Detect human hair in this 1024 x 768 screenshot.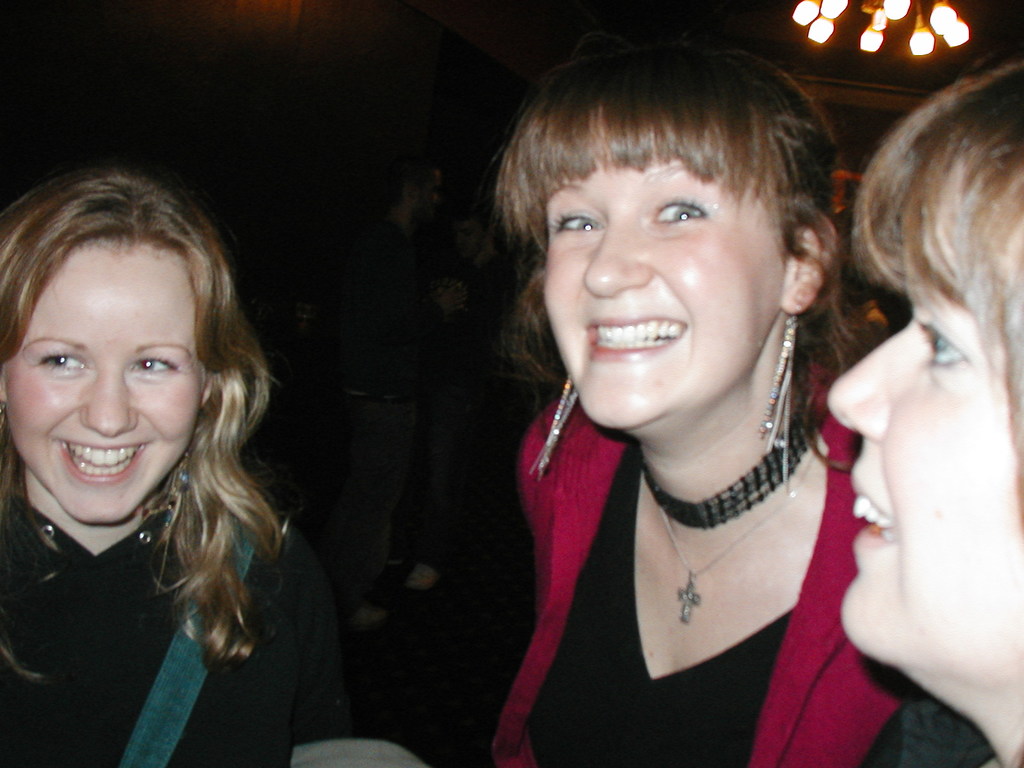
Detection: 845:53:1023:538.
